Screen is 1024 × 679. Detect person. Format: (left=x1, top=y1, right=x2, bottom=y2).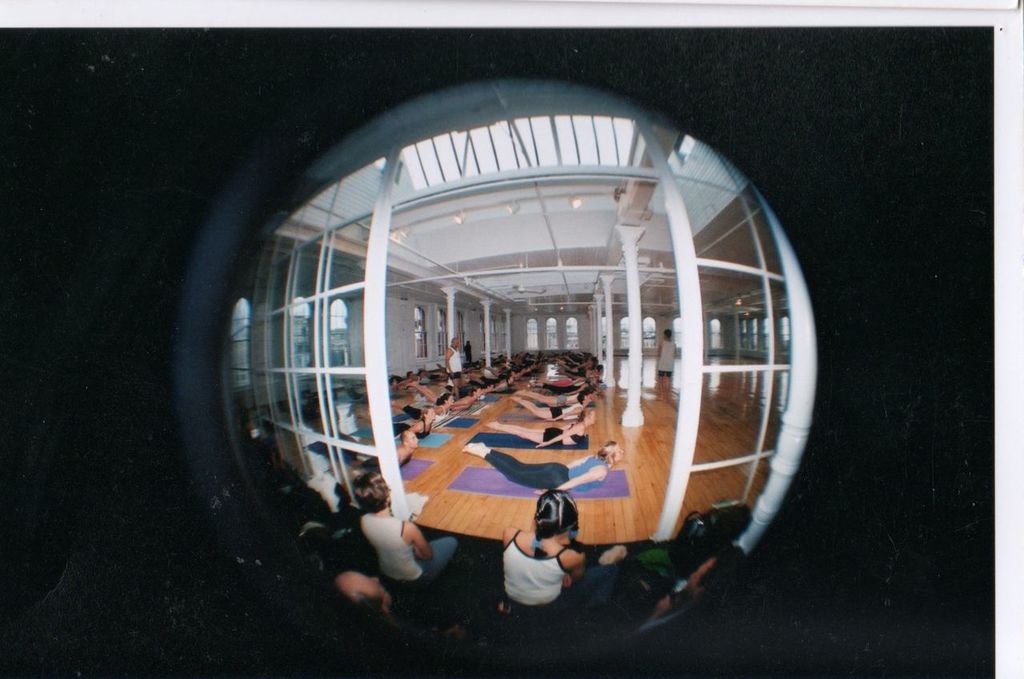
(left=354, top=472, right=456, bottom=585).
